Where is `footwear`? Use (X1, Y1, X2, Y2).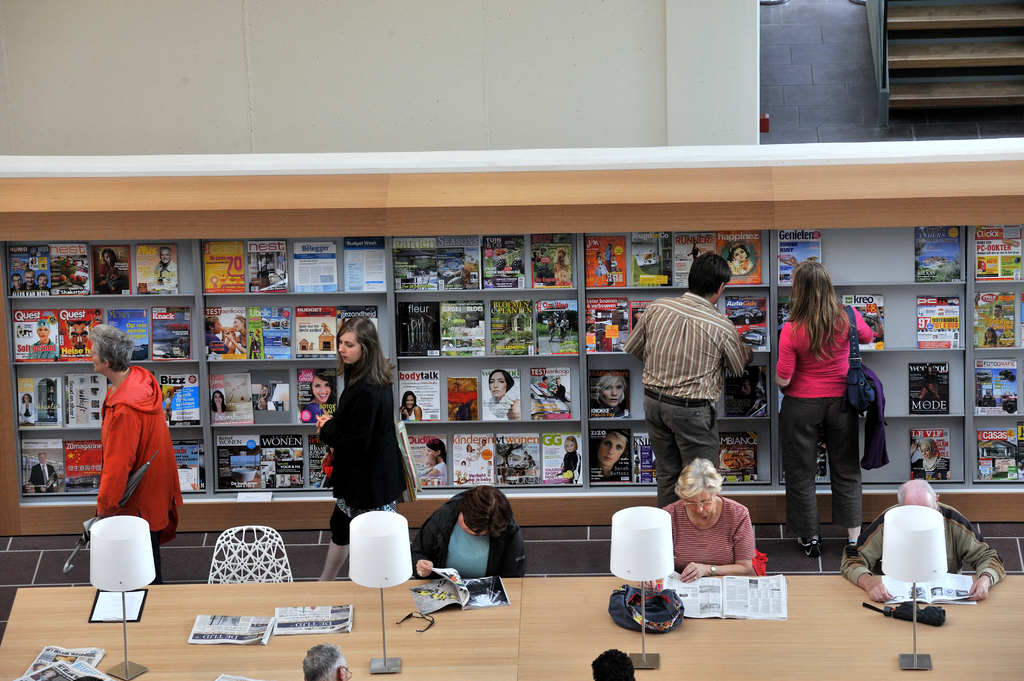
(795, 531, 829, 554).
